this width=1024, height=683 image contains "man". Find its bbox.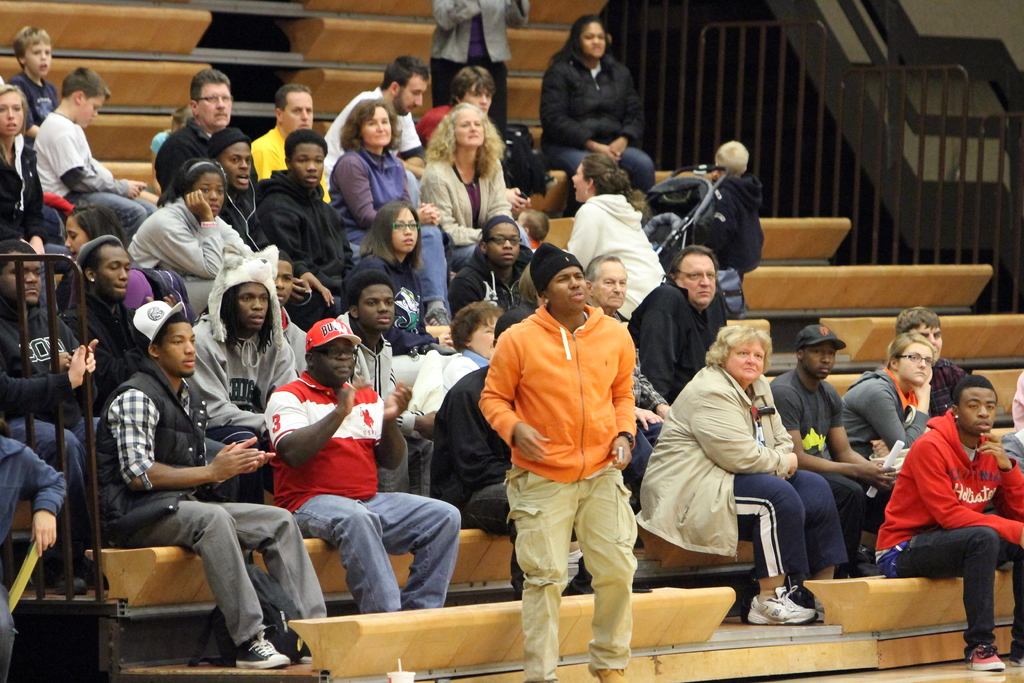
[x1=0, y1=235, x2=126, y2=566].
